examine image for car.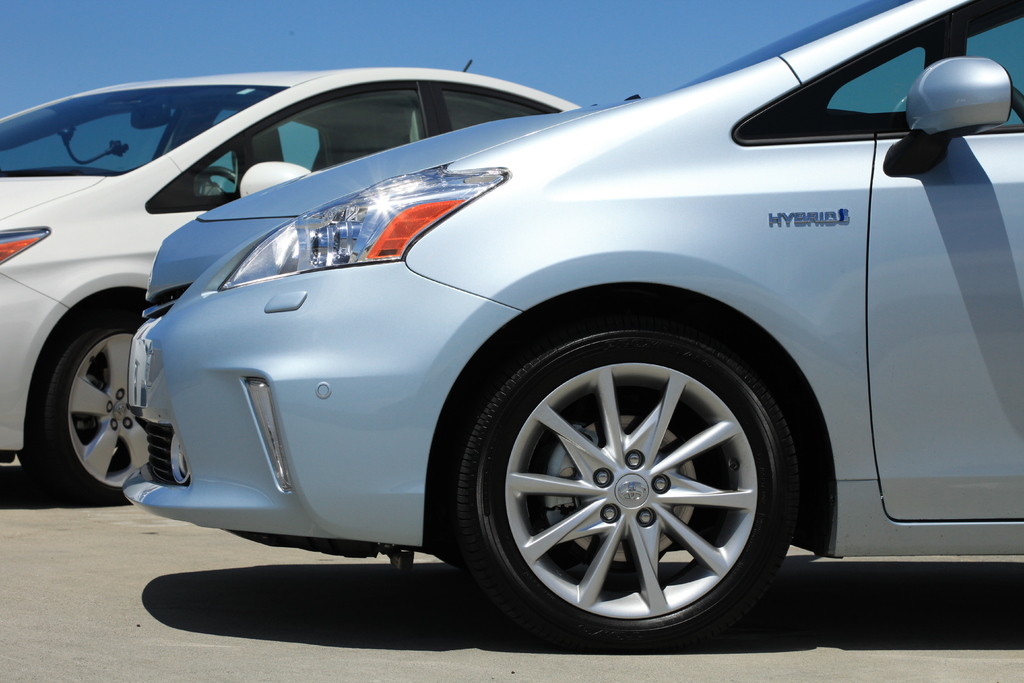
Examination result: pyautogui.locateOnScreen(123, 0, 1023, 644).
